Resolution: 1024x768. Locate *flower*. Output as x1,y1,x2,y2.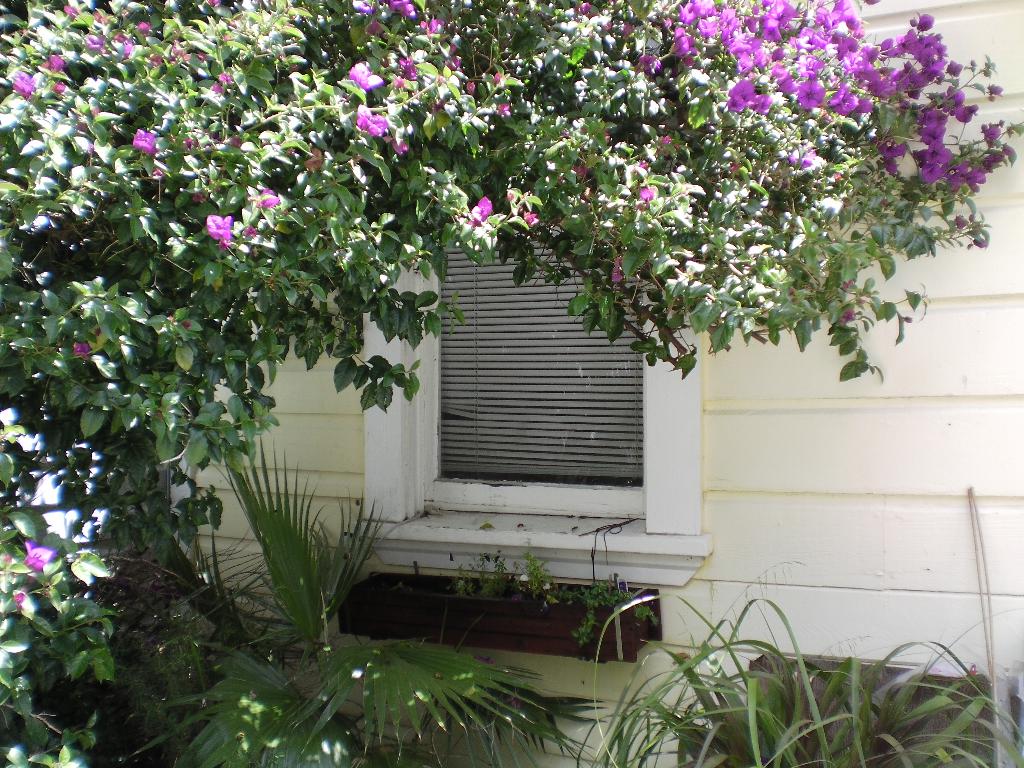
208,212,241,252.
